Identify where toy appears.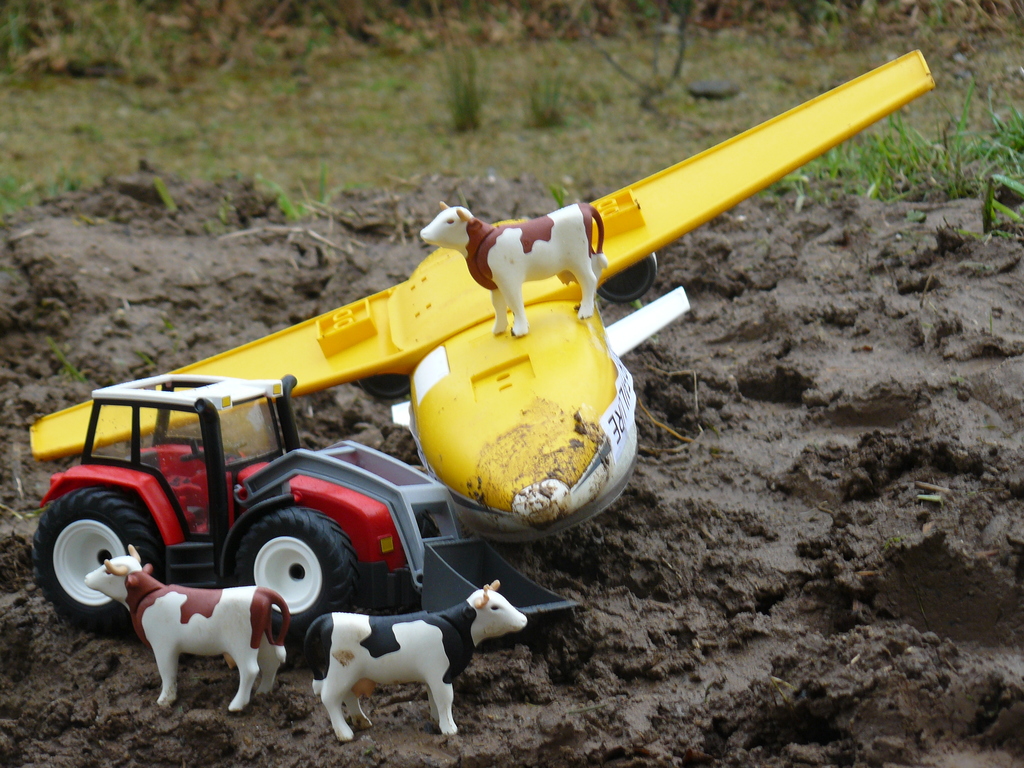
Appears at 69:536:290:719.
